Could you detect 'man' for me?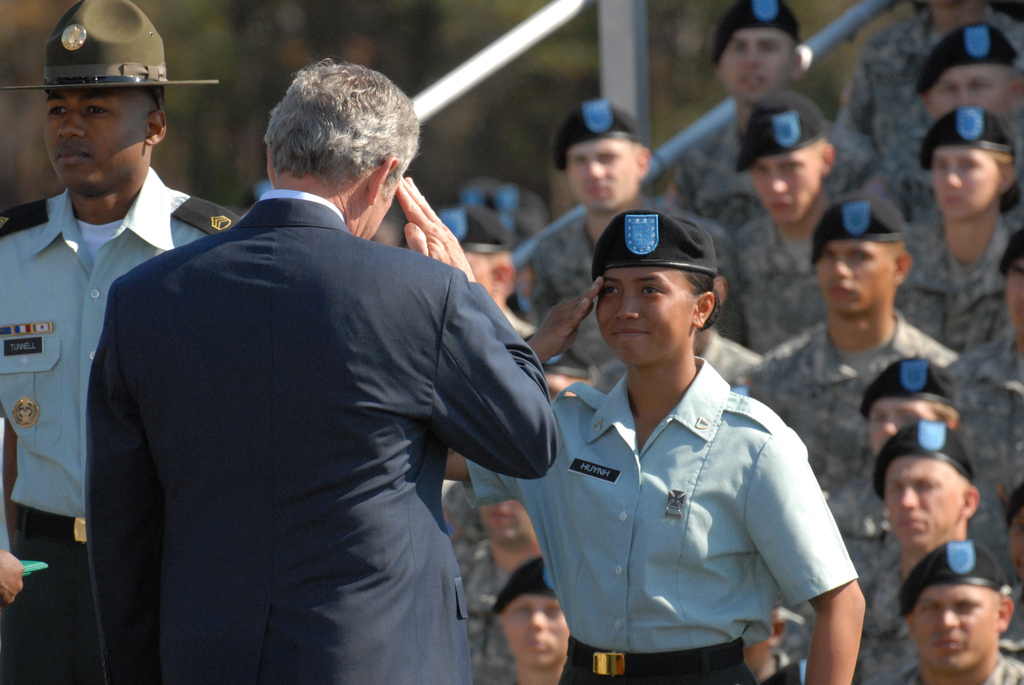
Detection result: locate(877, 22, 1023, 214).
